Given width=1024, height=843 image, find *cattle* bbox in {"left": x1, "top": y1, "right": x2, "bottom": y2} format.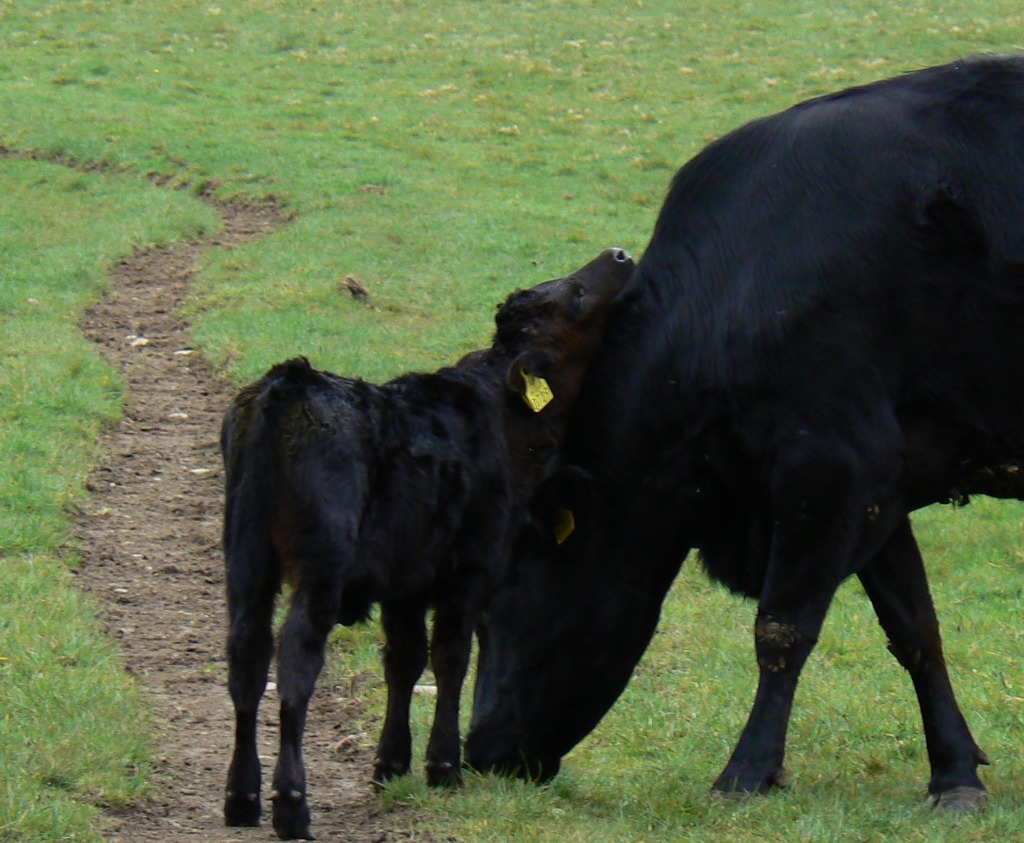
{"left": 462, "top": 52, "right": 1023, "bottom": 802}.
